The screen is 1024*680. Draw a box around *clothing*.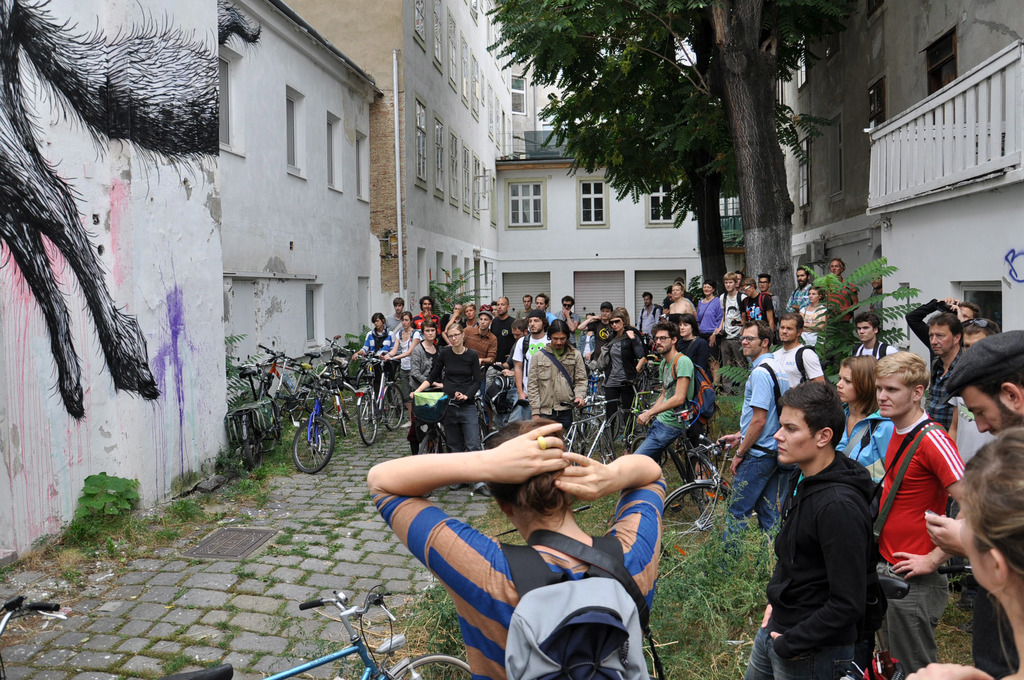
x1=371 y1=485 x2=668 y2=679.
